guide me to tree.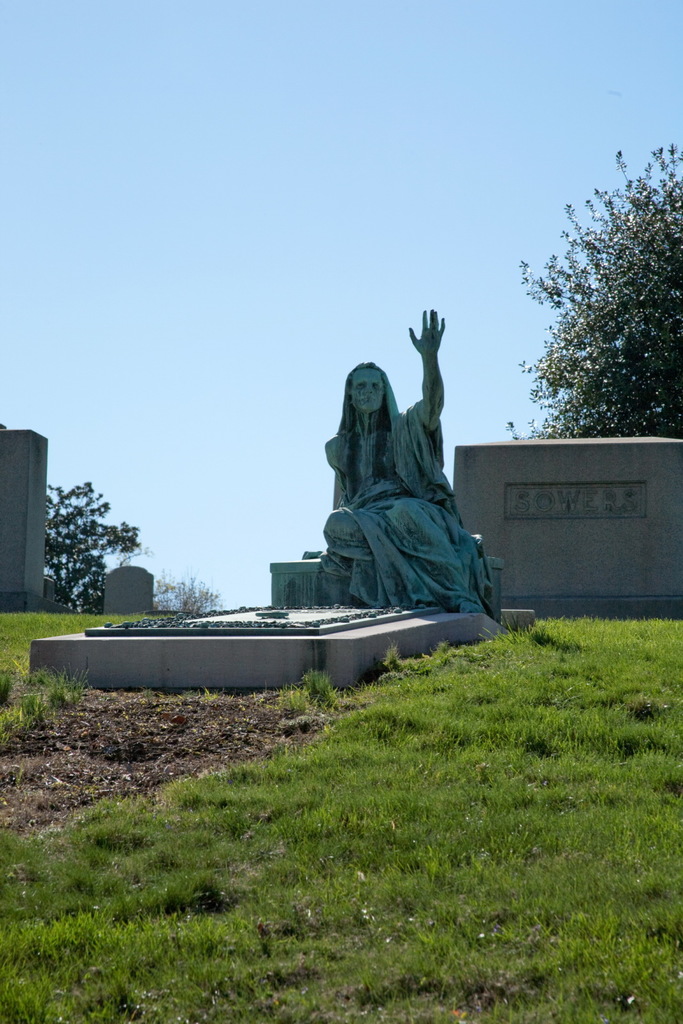
Guidance: (42, 475, 149, 618).
